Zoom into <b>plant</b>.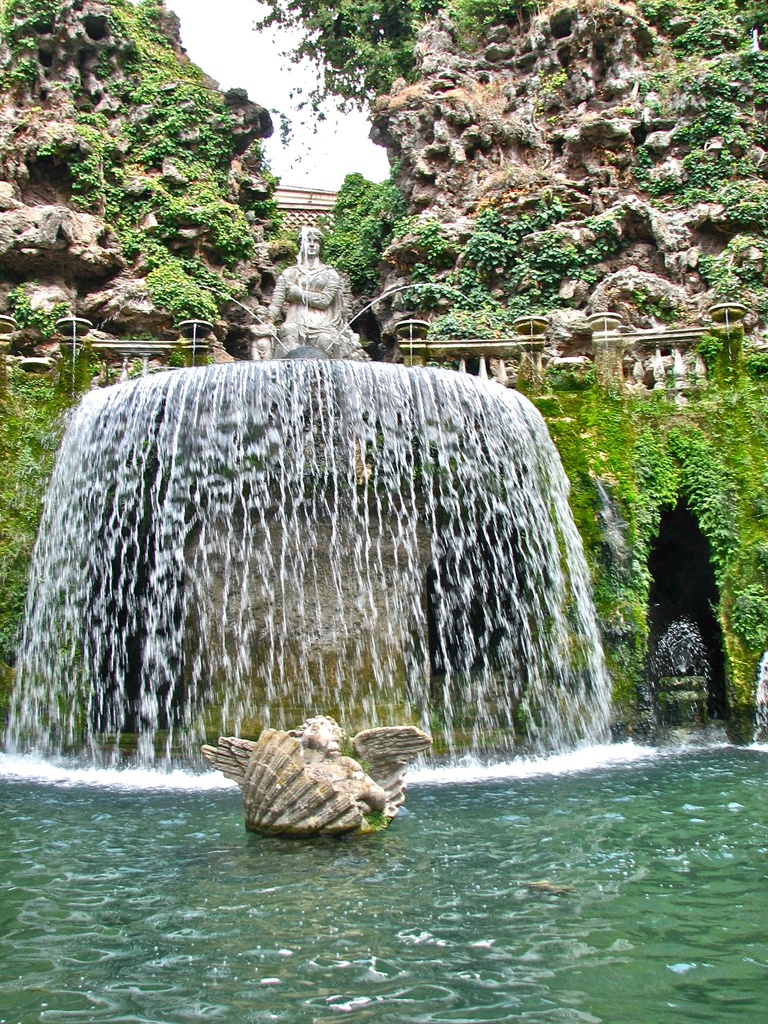
Zoom target: (left=496, top=363, right=669, bottom=745).
